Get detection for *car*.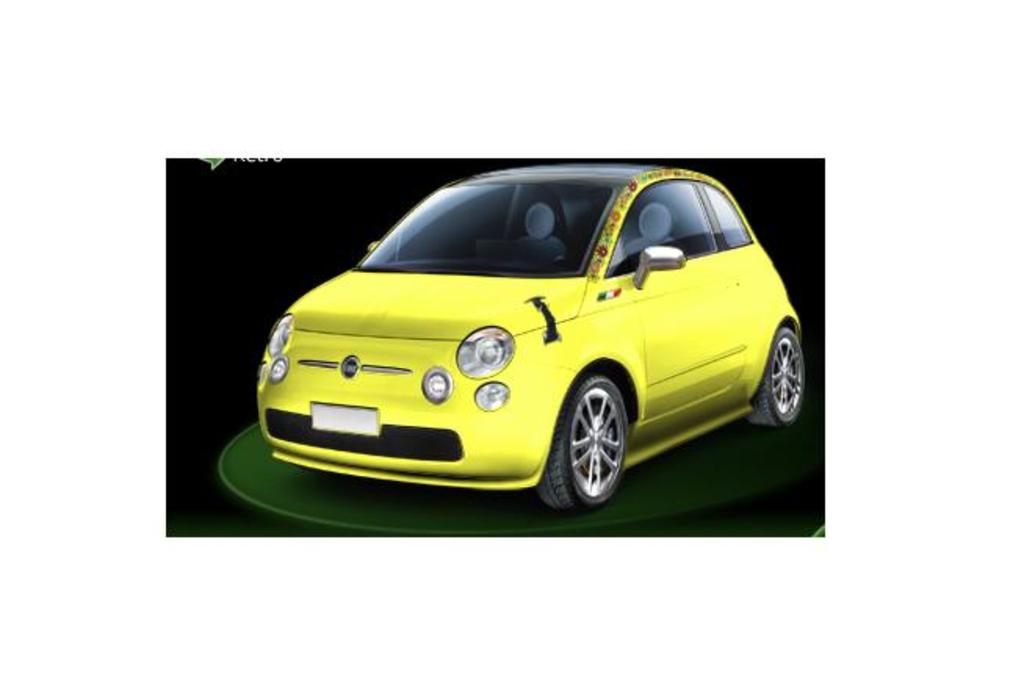
Detection: 255/160/808/503.
